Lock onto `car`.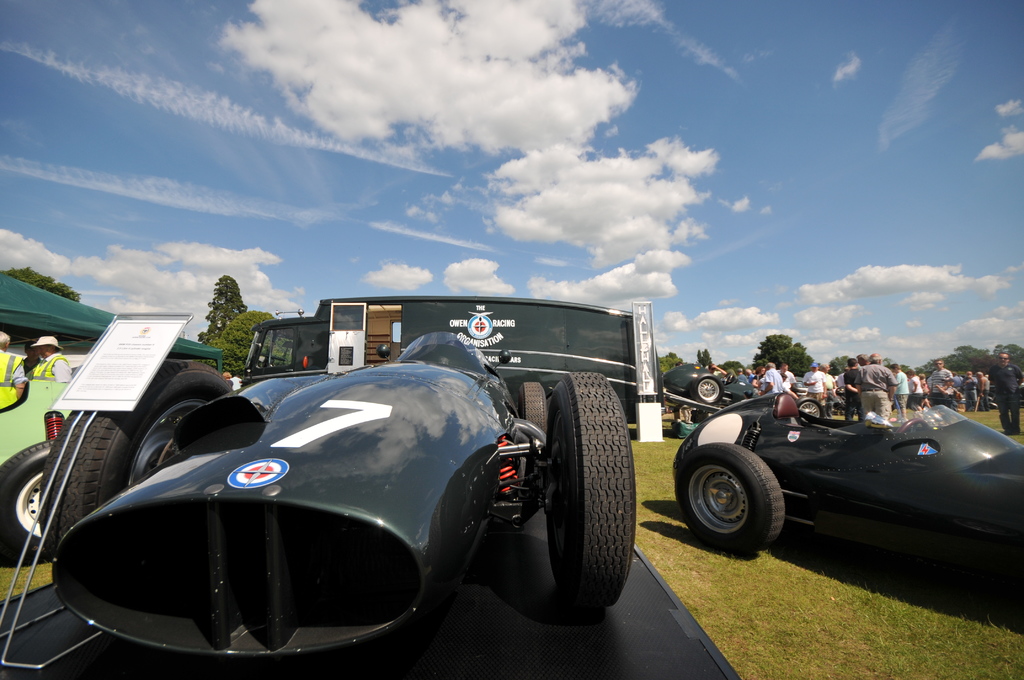
Locked: [668,376,1023,589].
